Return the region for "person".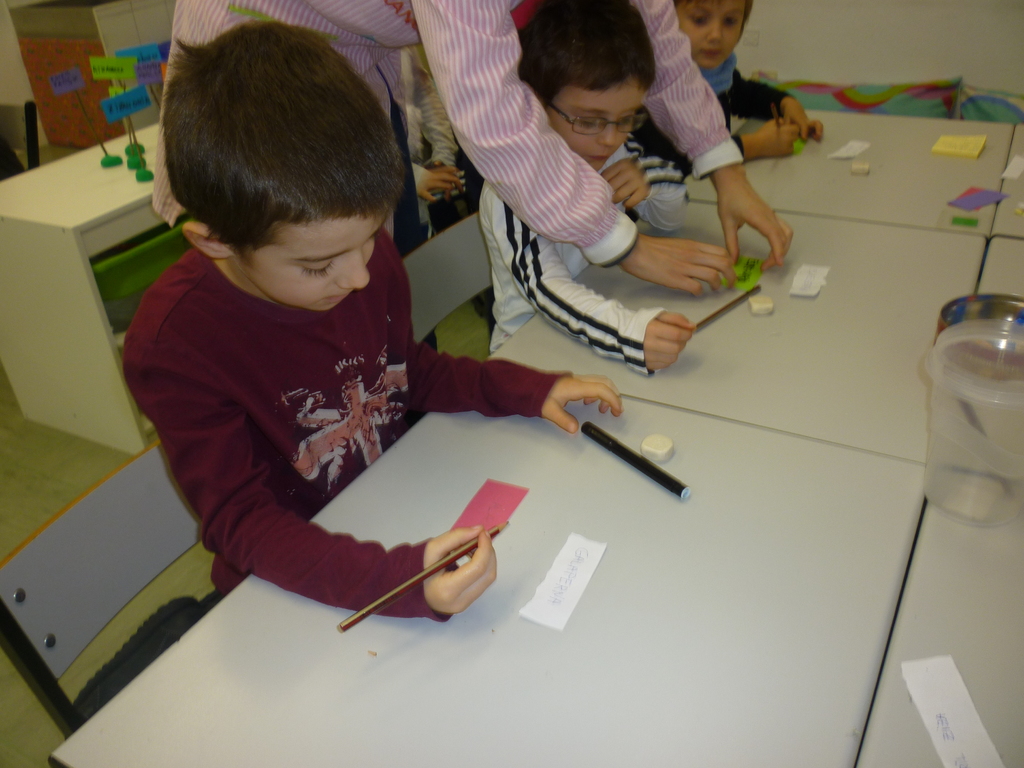
x1=156, y1=0, x2=796, y2=302.
